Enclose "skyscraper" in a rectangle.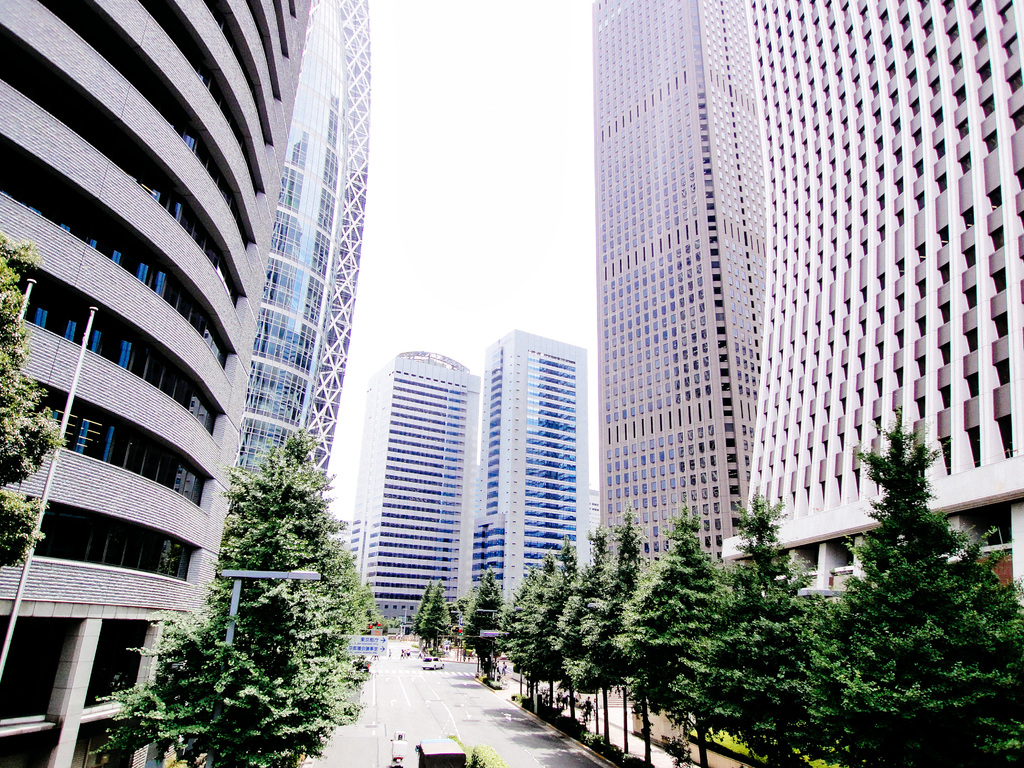
bbox=[600, 0, 1023, 592].
